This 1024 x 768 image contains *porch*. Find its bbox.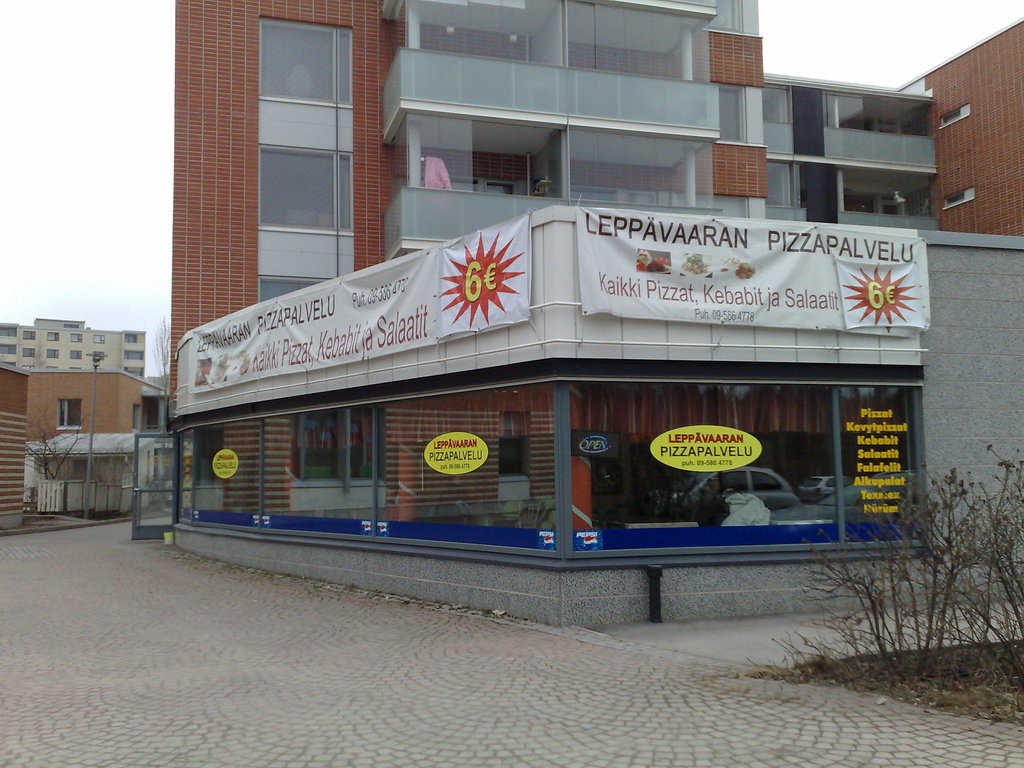
select_region(760, 119, 953, 172).
